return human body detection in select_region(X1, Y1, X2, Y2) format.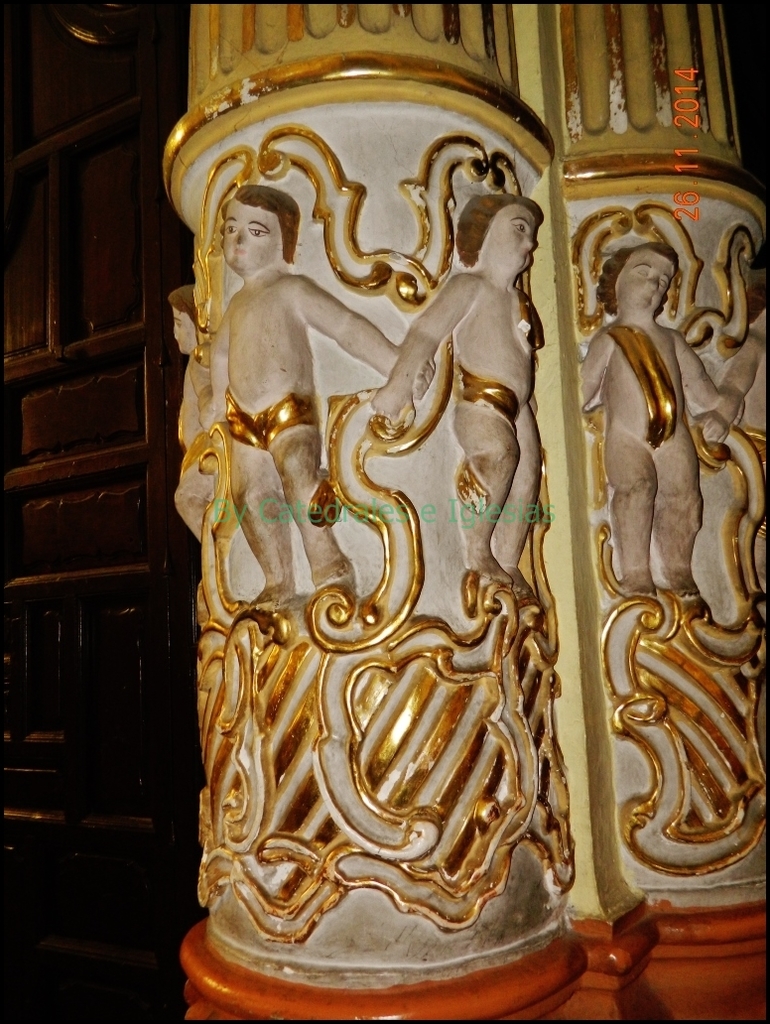
select_region(577, 314, 721, 593).
